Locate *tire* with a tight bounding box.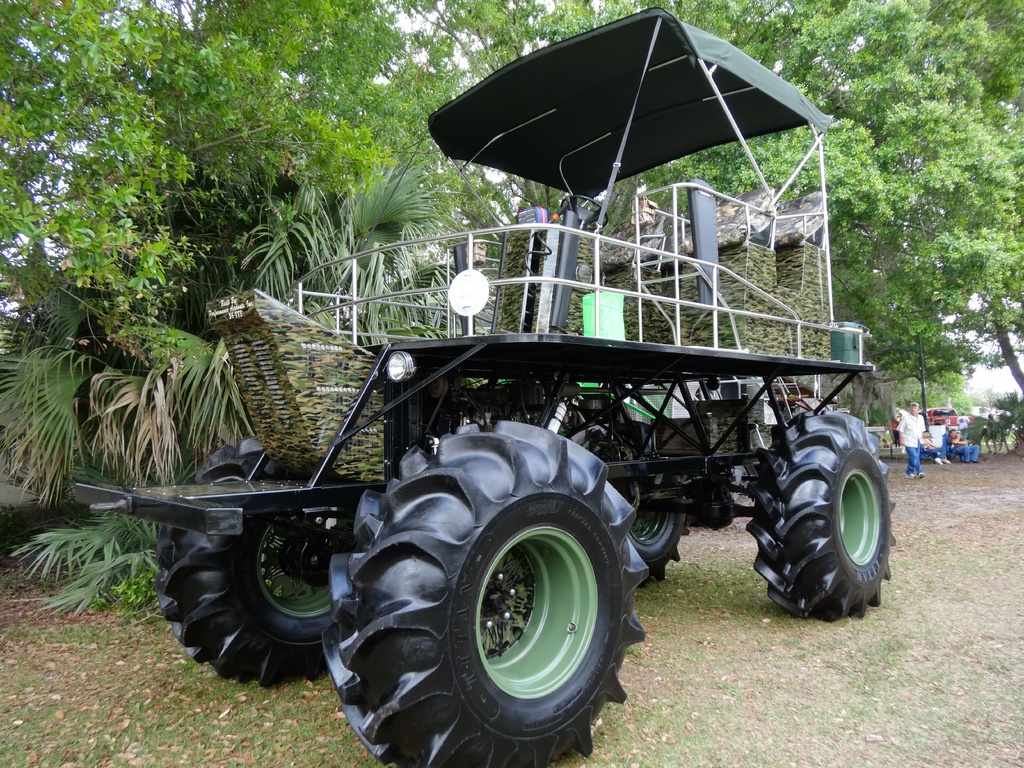
746 409 896 625.
